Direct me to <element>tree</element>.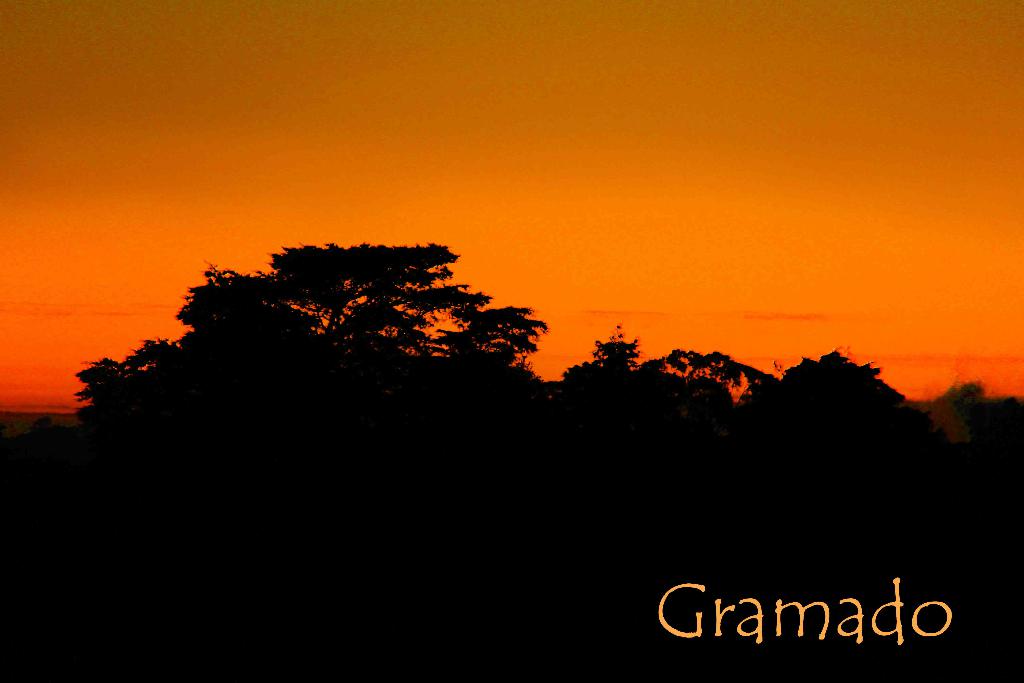
Direction: Rect(744, 339, 911, 418).
